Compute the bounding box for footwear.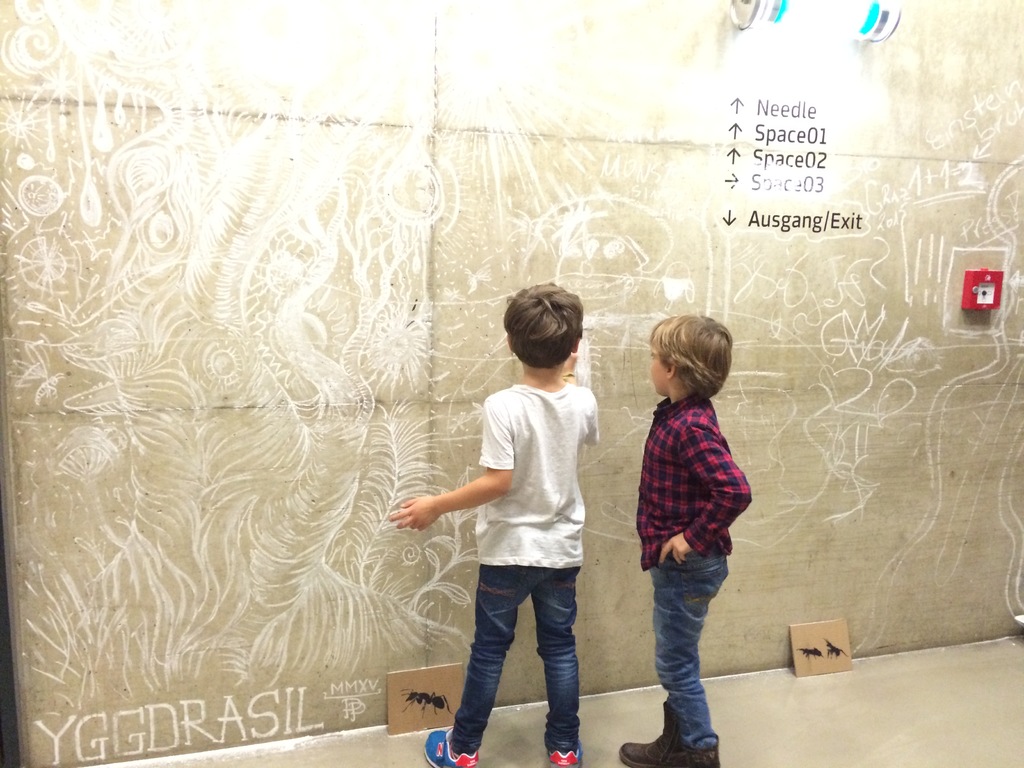
x1=618 y1=701 x2=682 y2=767.
